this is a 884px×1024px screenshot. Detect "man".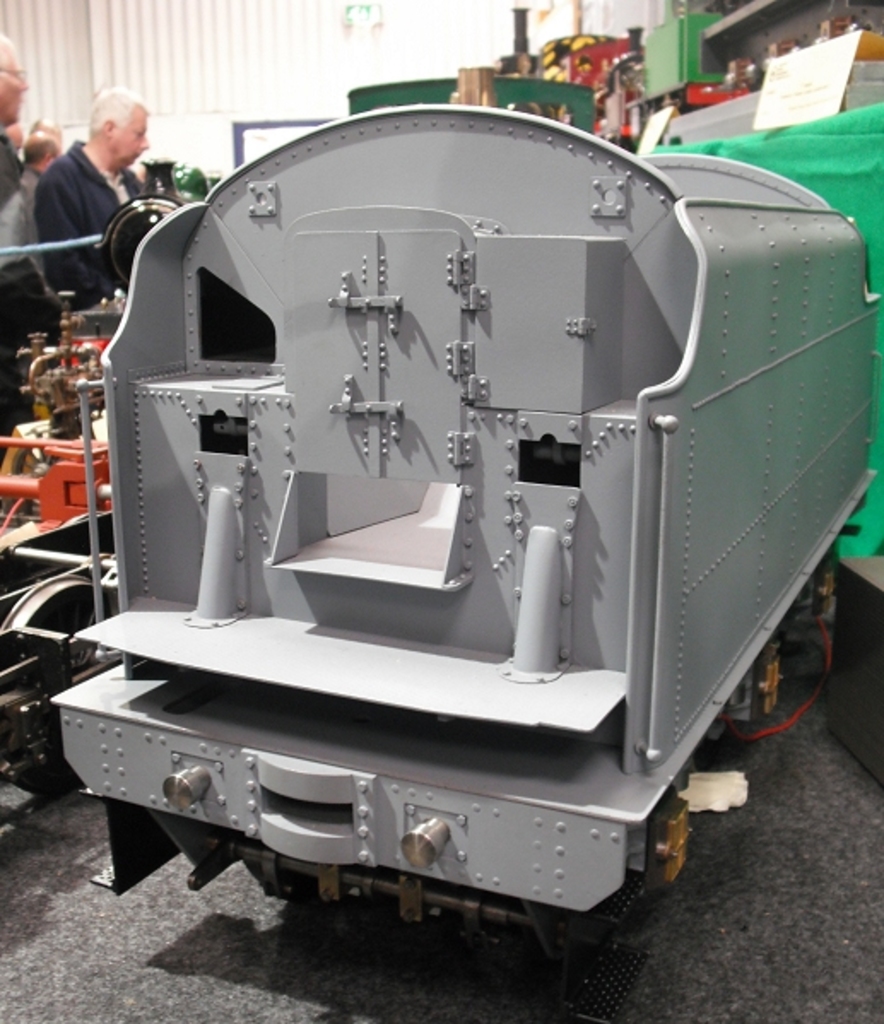
{"left": 0, "top": 130, "right": 65, "bottom": 299}.
